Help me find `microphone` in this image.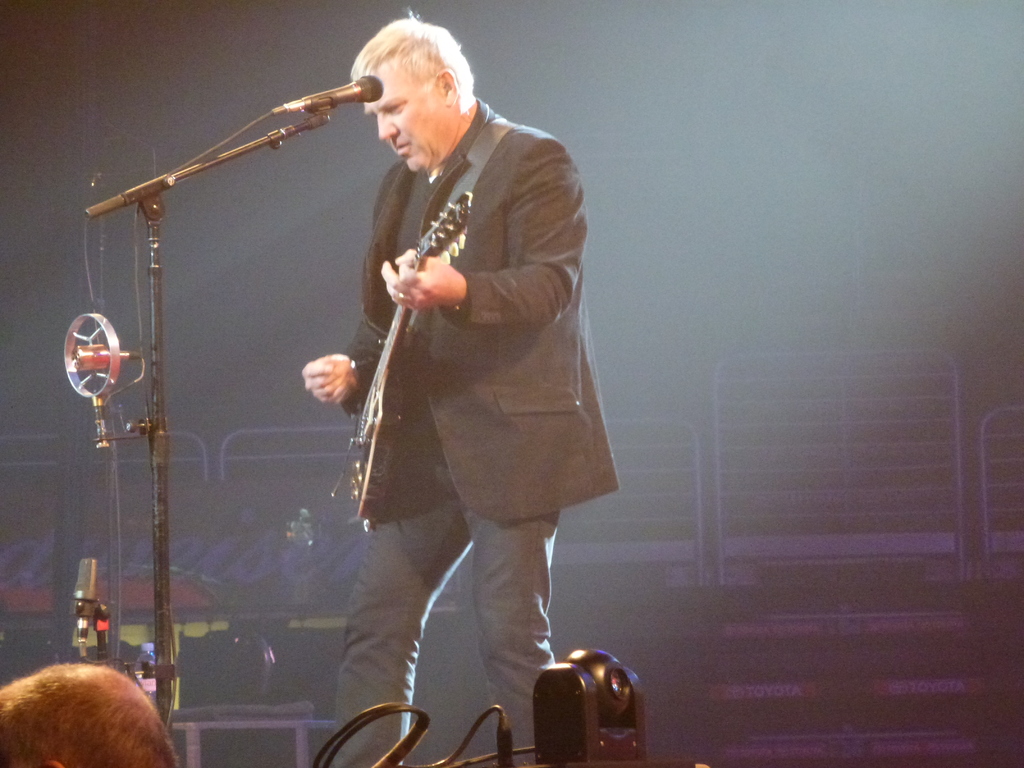
Found it: 283:72:384:112.
